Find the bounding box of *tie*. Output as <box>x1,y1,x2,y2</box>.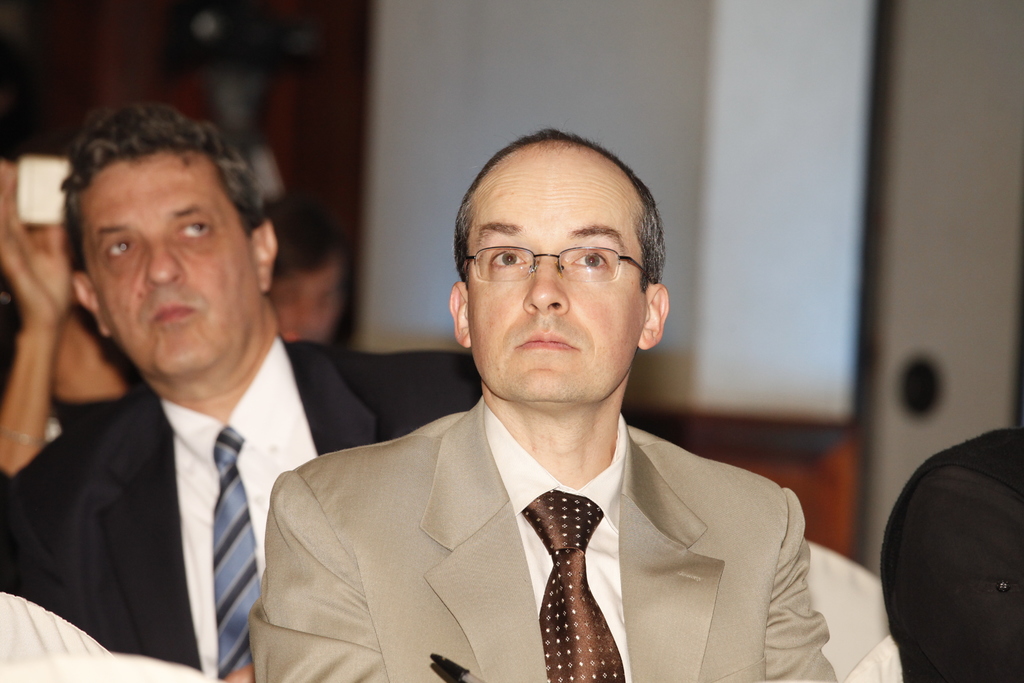
<box>522,484,628,682</box>.
